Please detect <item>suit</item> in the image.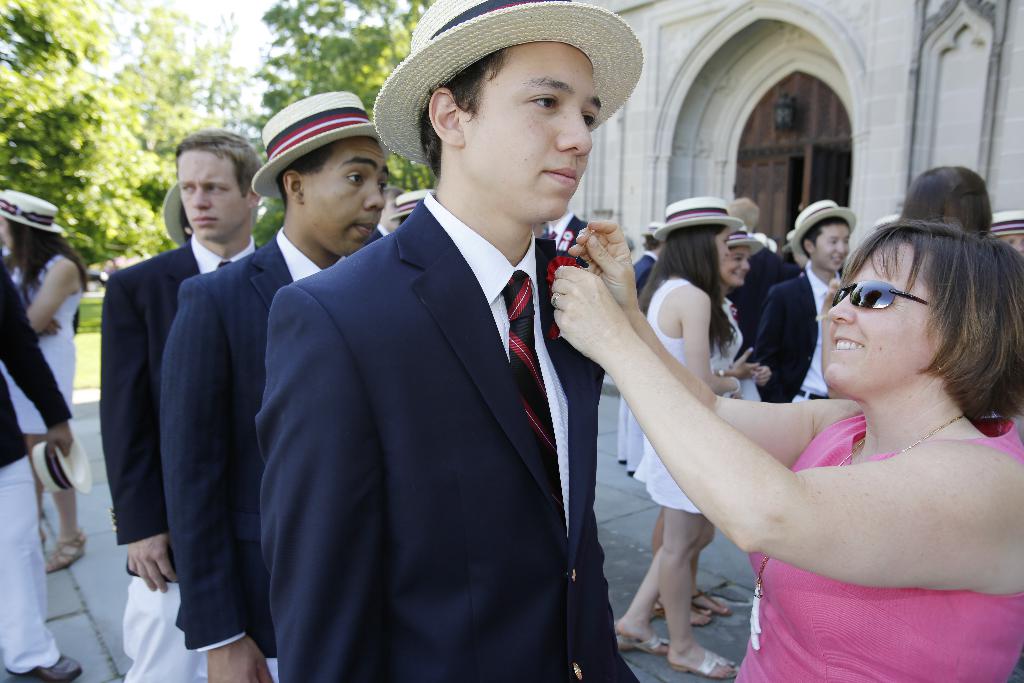
258,49,649,669.
